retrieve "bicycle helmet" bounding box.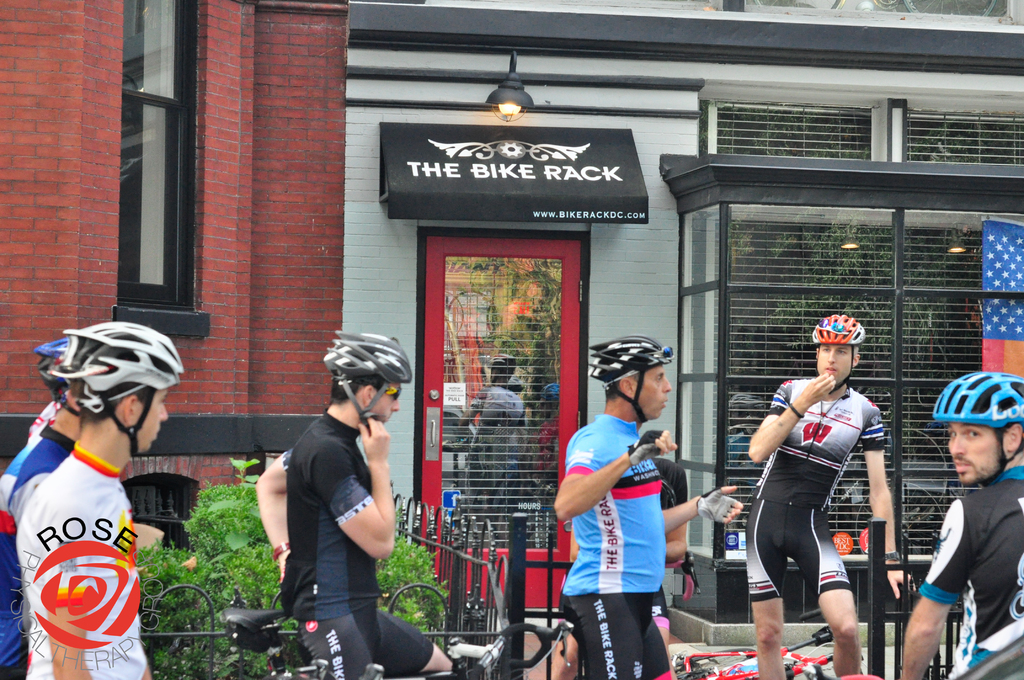
Bounding box: {"left": 56, "top": 321, "right": 181, "bottom": 460}.
